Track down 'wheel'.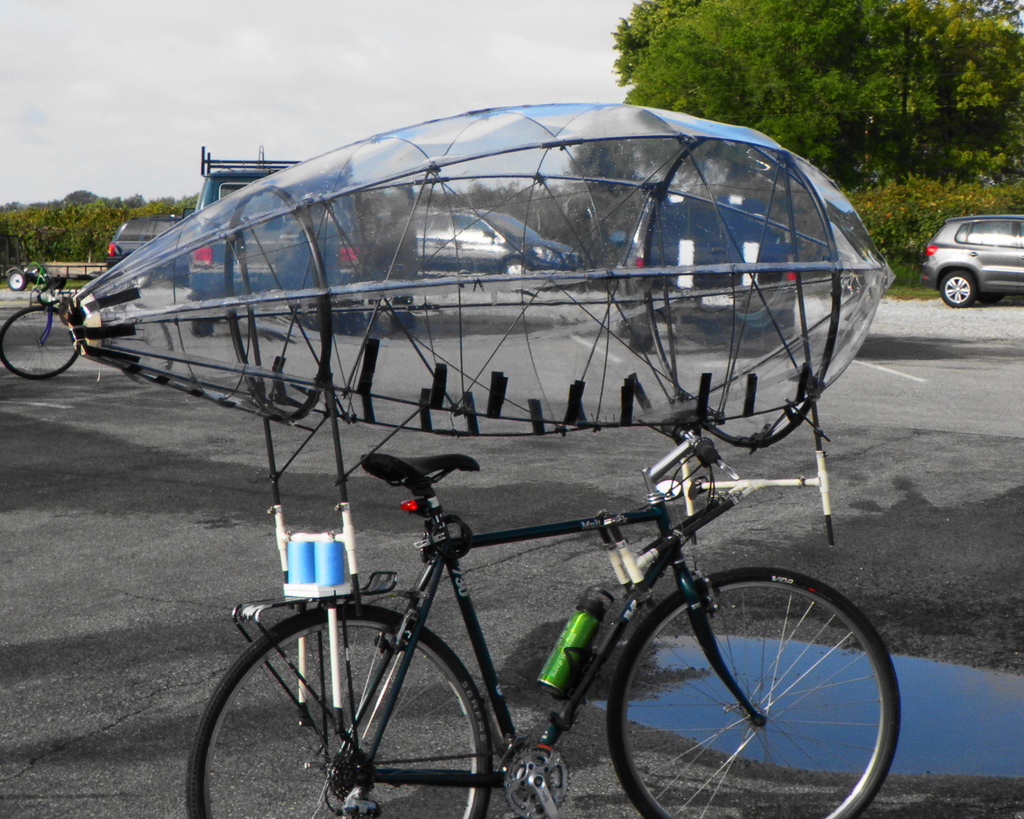
Tracked to [left=942, top=272, right=974, bottom=309].
